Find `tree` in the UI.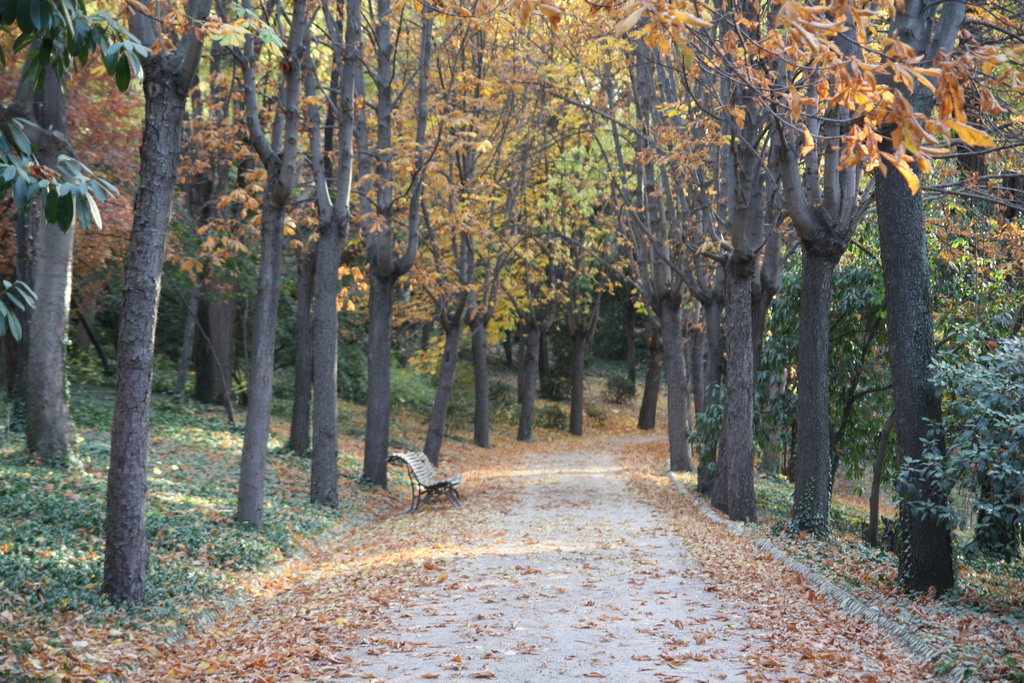
UI element at box=[844, 1, 1023, 593].
